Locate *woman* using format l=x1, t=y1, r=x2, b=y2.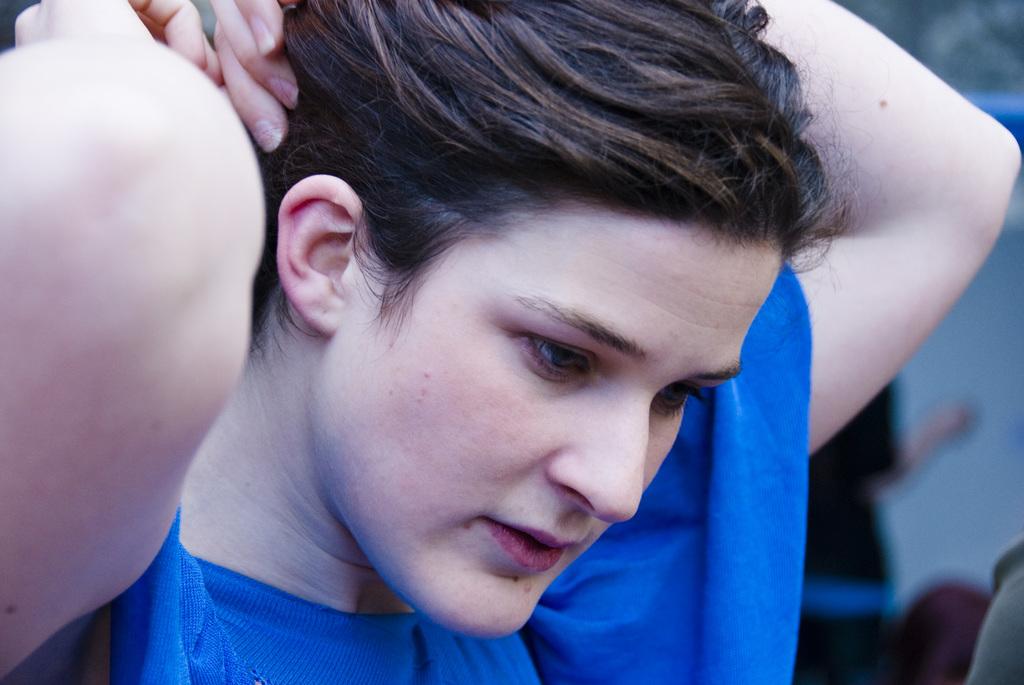
l=93, t=0, r=883, b=670.
